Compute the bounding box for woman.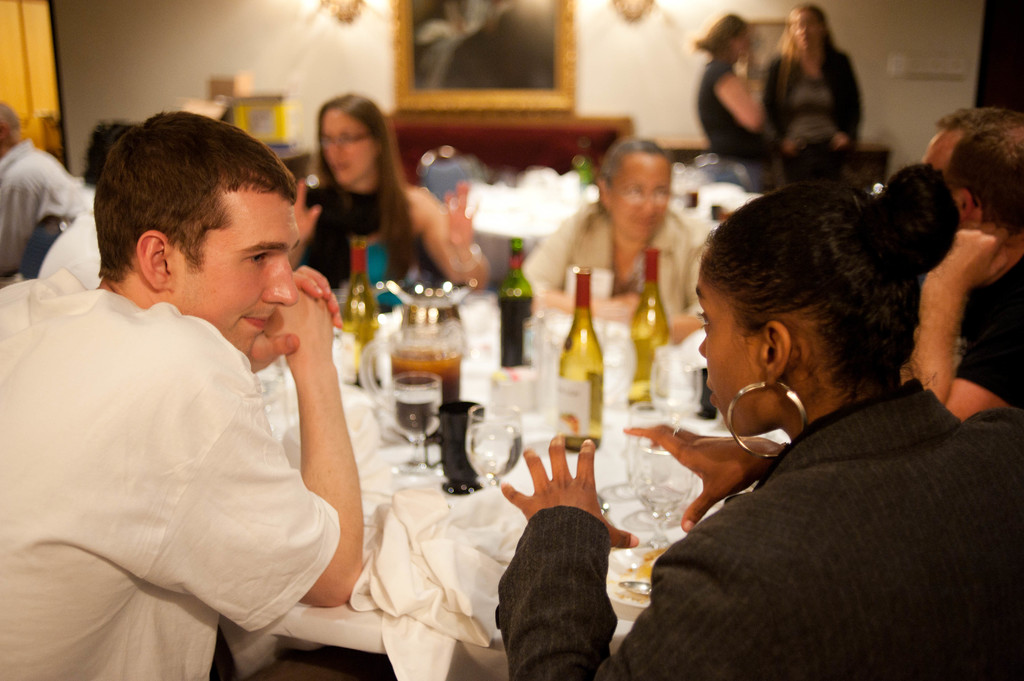
(left=516, top=131, right=706, bottom=341).
